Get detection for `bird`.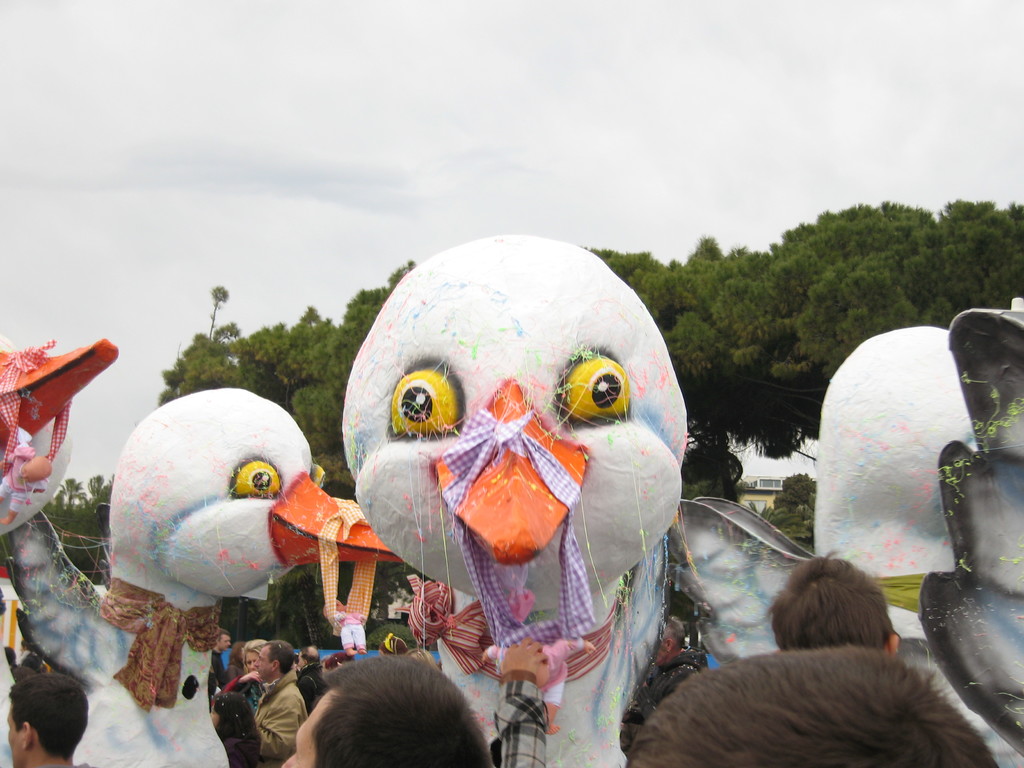
Detection: (left=0, top=385, right=408, bottom=767).
